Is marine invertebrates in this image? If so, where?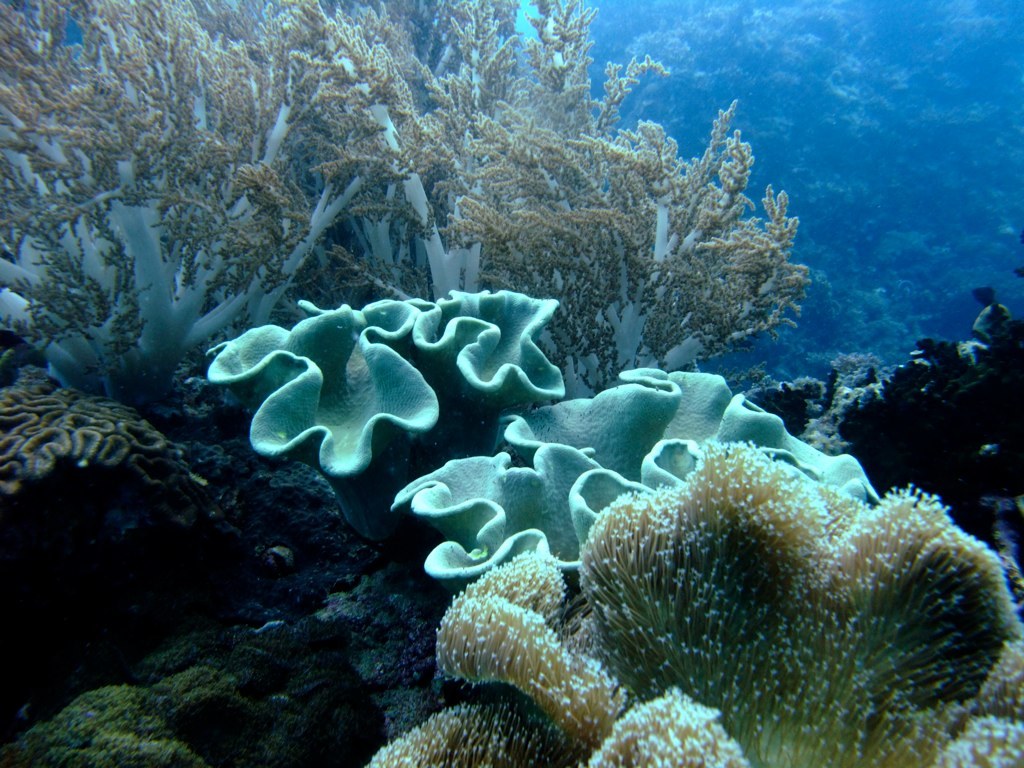
Yes, at {"x1": 269, "y1": 0, "x2": 831, "y2": 400}.
